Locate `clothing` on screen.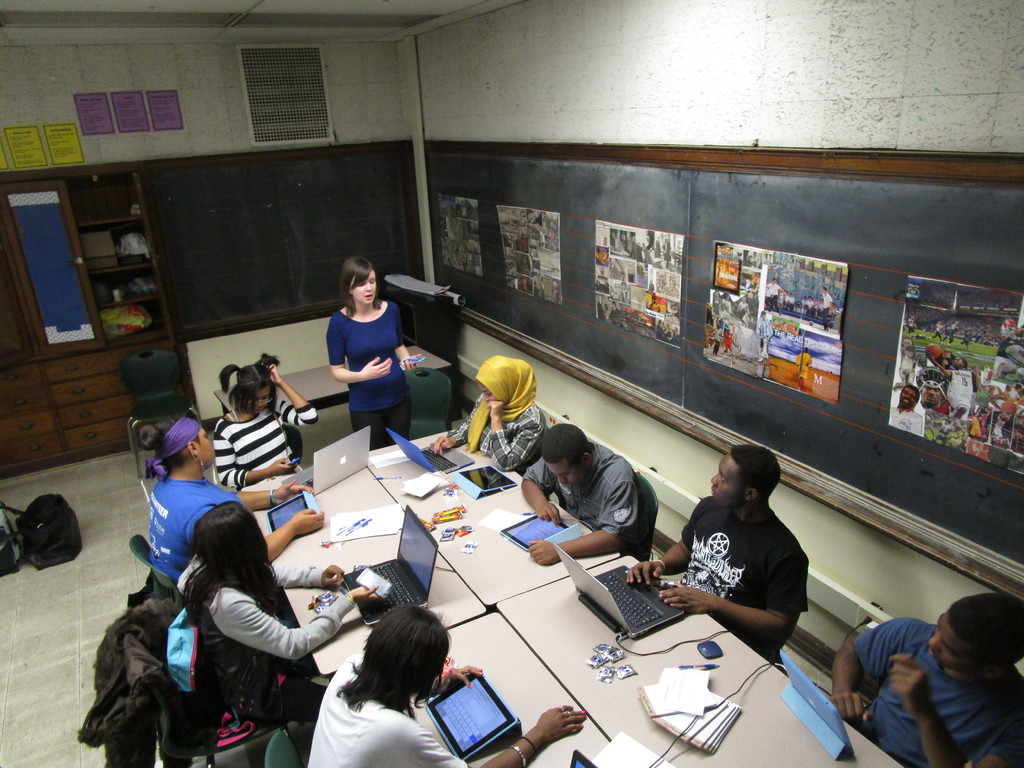
On screen at box=[218, 397, 319, 490].
